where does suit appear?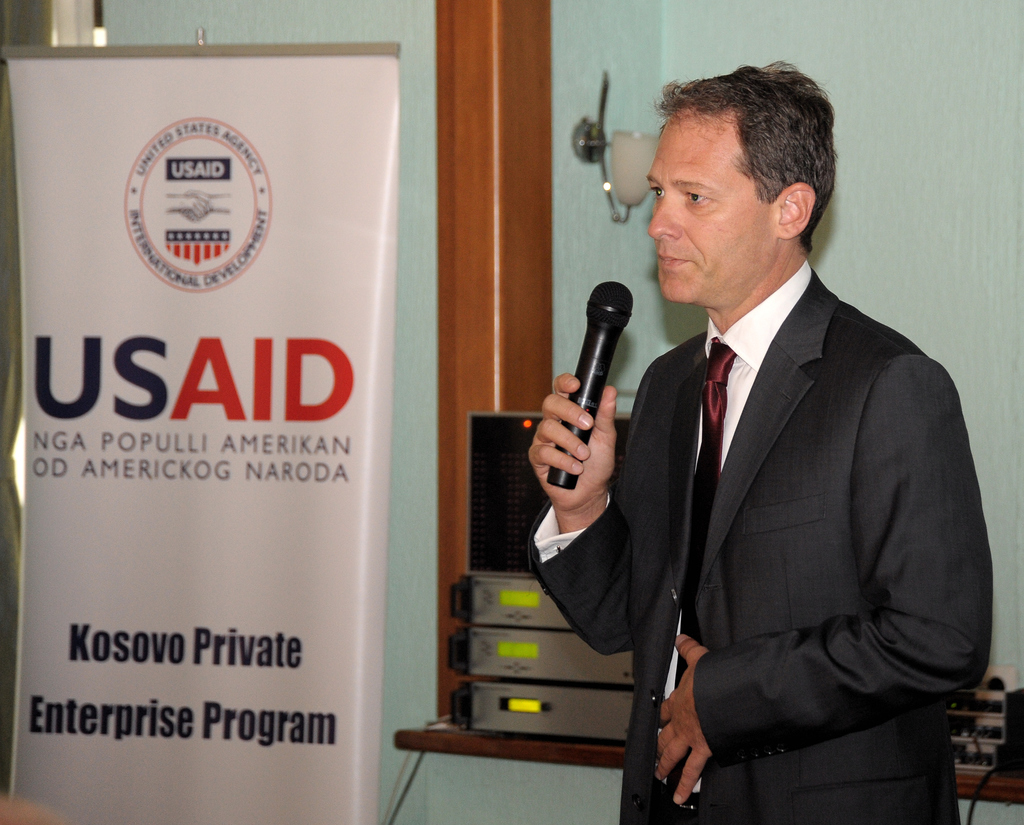
Appears at l=591, t=304, r=1008, b=809.
